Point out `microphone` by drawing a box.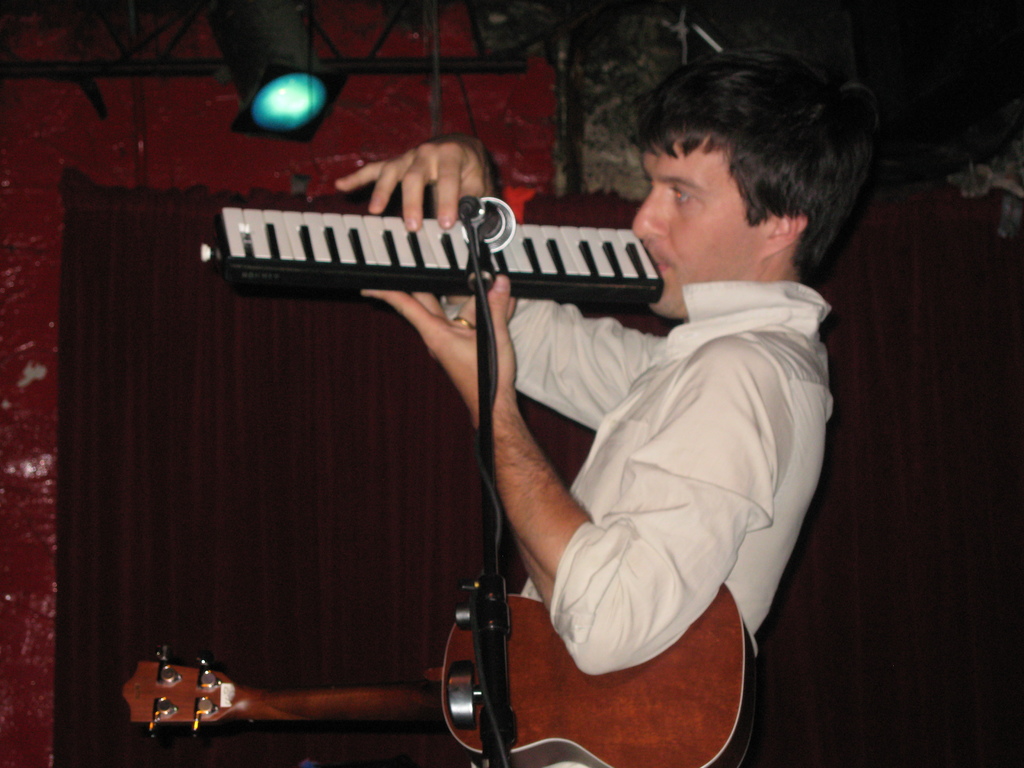
box(459, 195, 515, 254).
